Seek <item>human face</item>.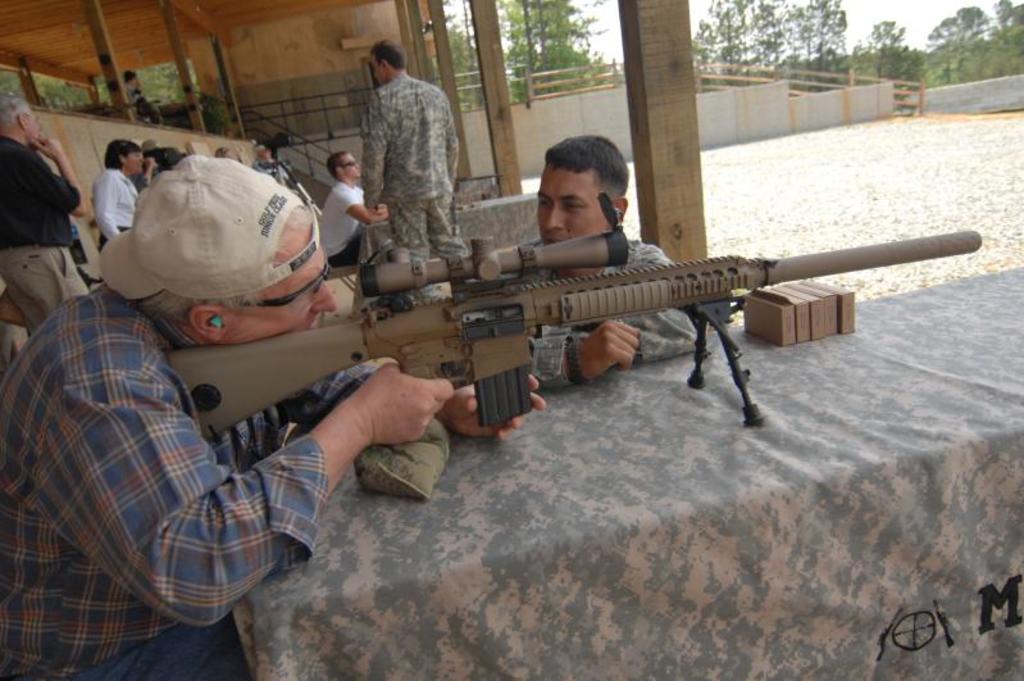
<region>218, 224, 333, 348</region>.
